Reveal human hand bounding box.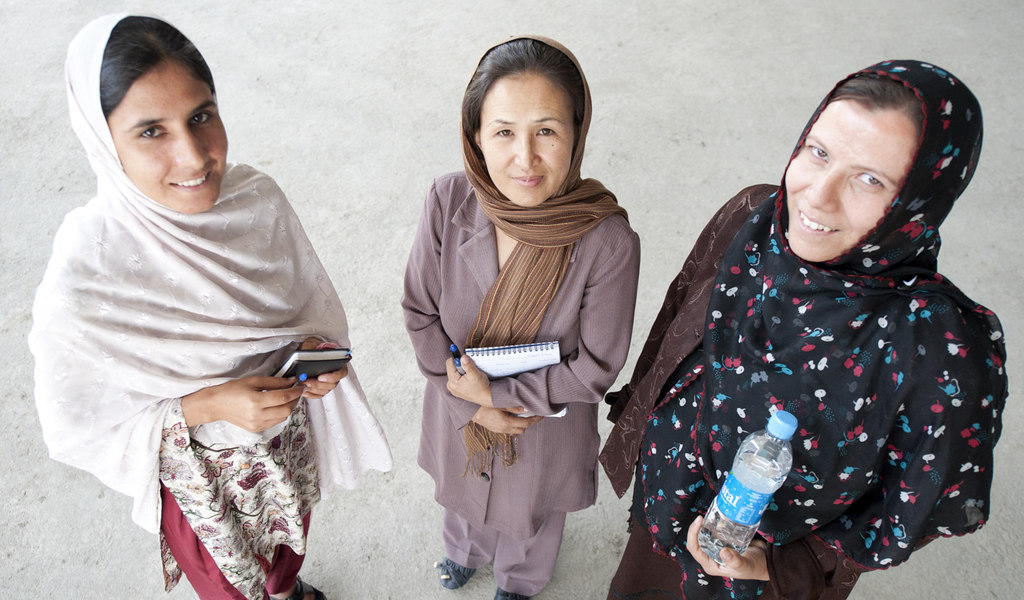
Revealed: (468, 408, 546, 435).
